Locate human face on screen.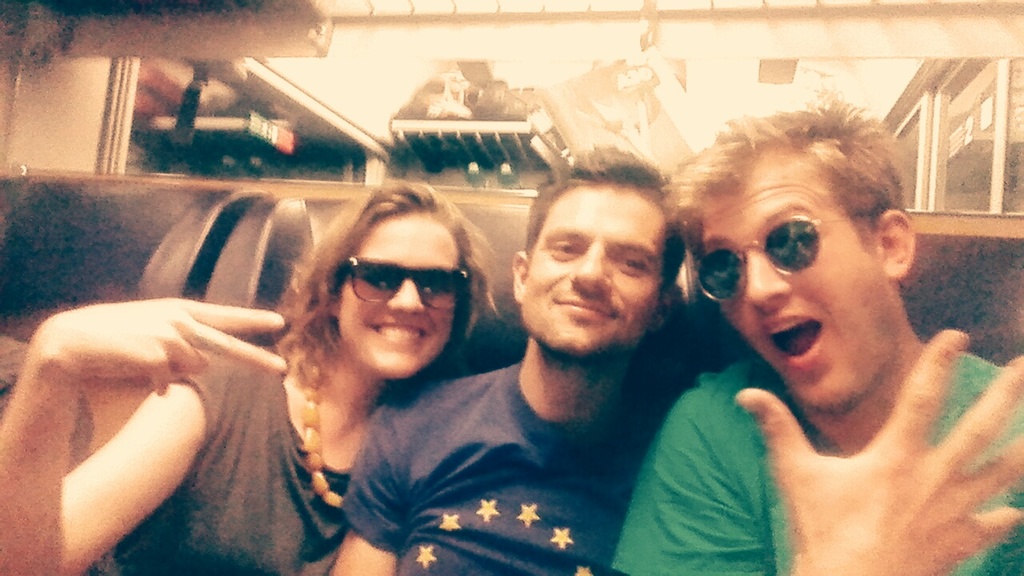
On screen at bbox=[698, 163, 901, 409].
